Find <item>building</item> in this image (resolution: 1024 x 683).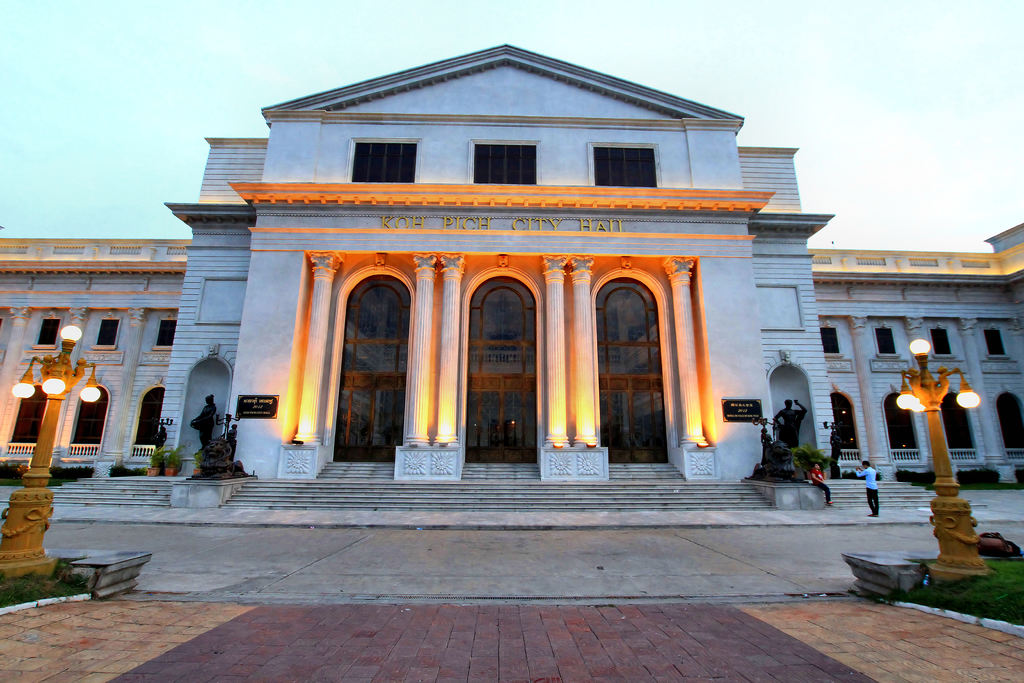
left=5, top=40, right=1023, bottom=527.
